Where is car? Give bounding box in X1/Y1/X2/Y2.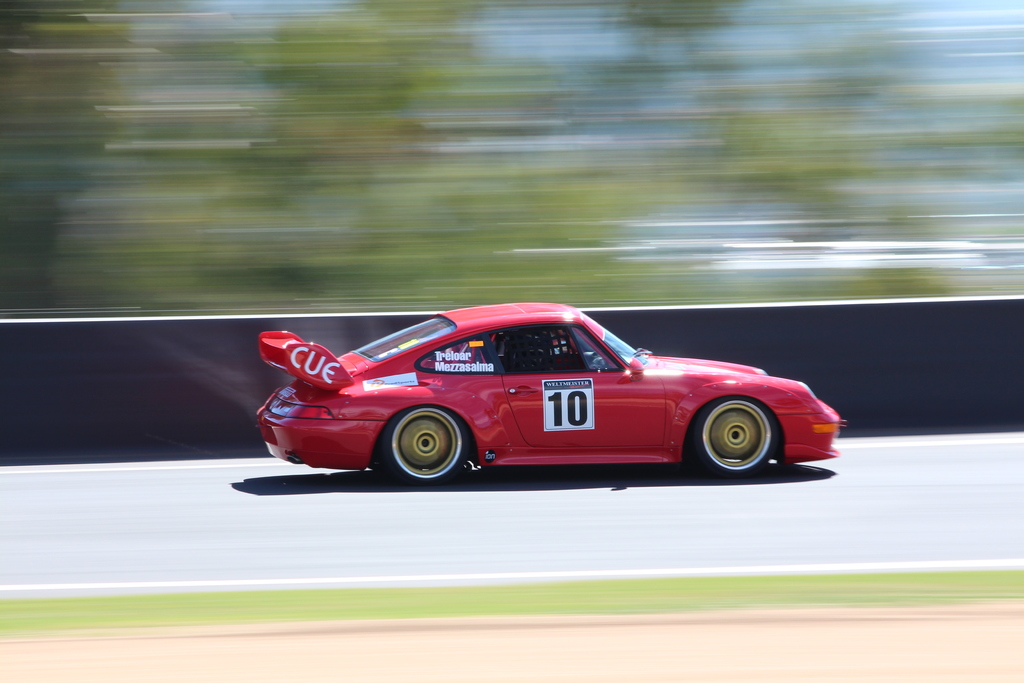
238/303/860/485.
